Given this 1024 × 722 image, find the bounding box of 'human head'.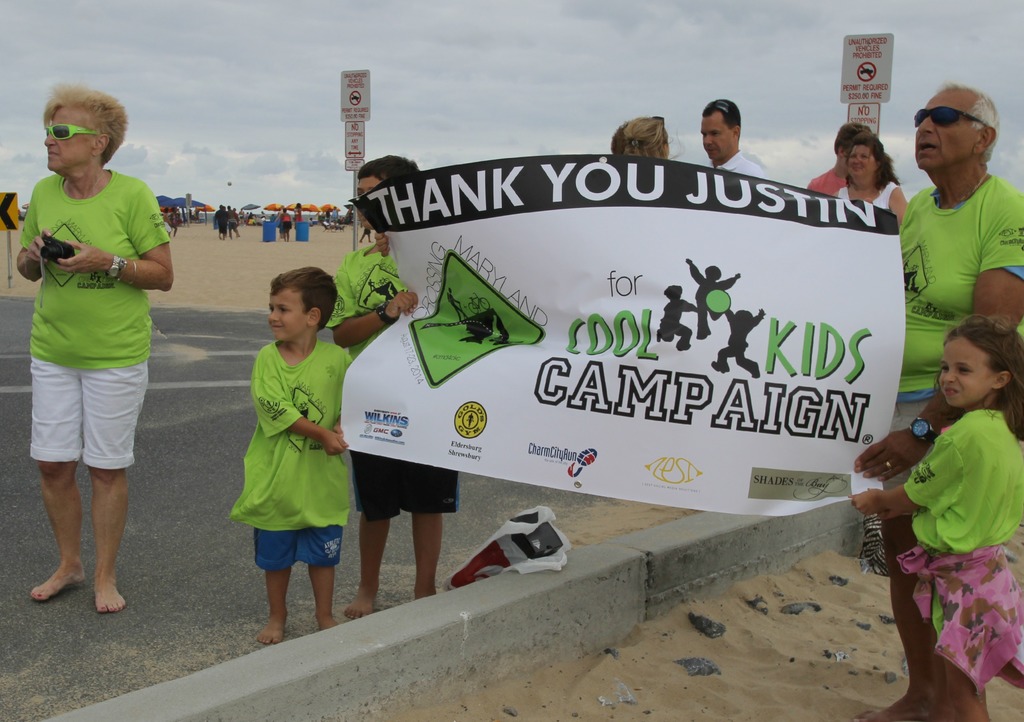
913:81:1003:170.
